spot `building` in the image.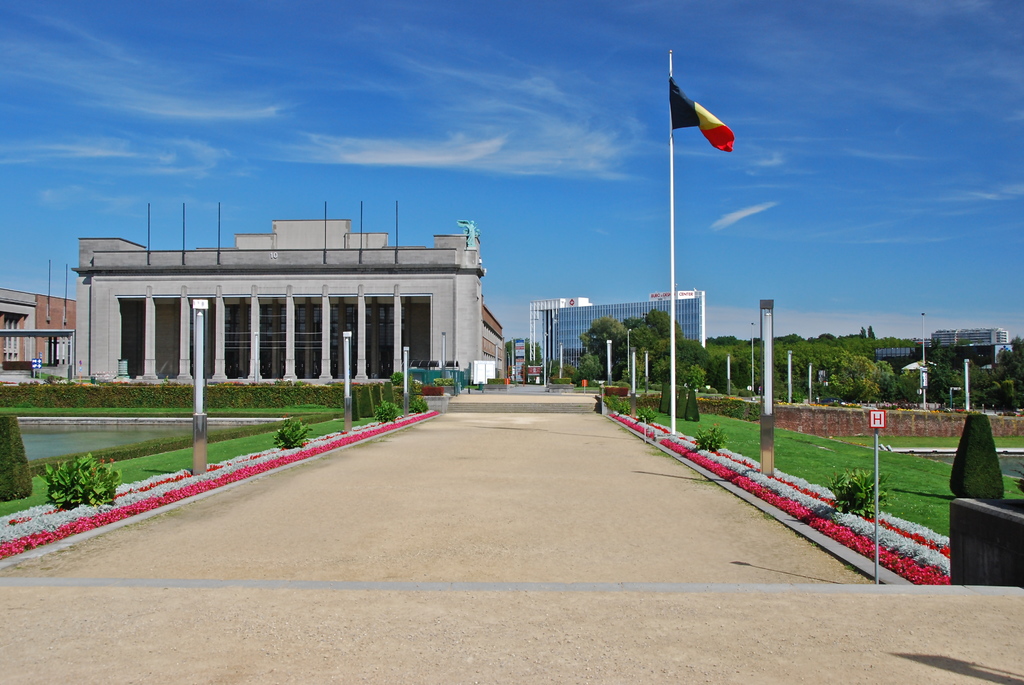
`building` found at [x1=0, y1=288, x2=78, y2=365].
